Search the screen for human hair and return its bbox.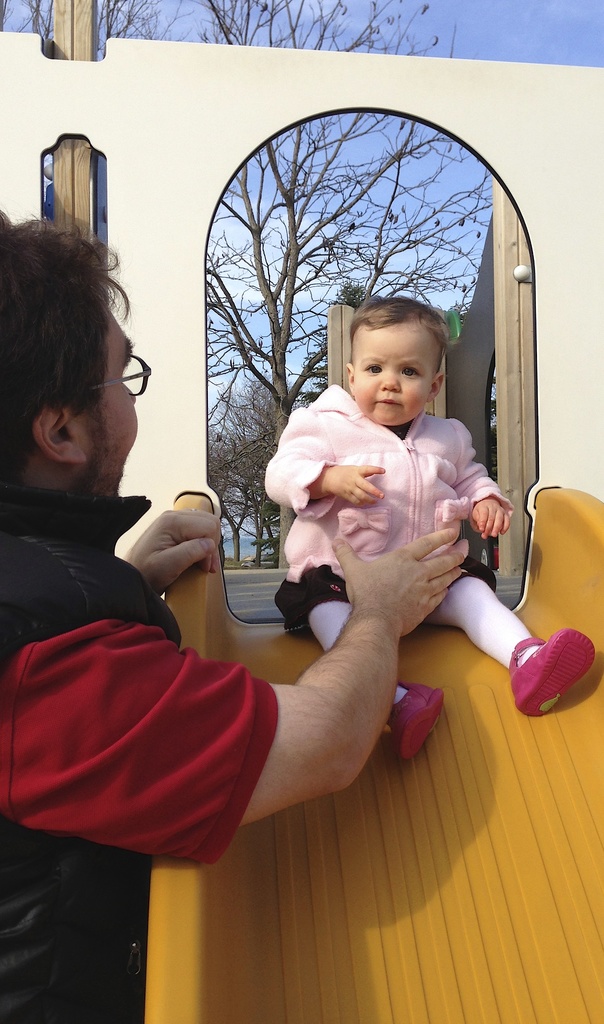
Found: <region>341, 293, 444, 374</region>.
